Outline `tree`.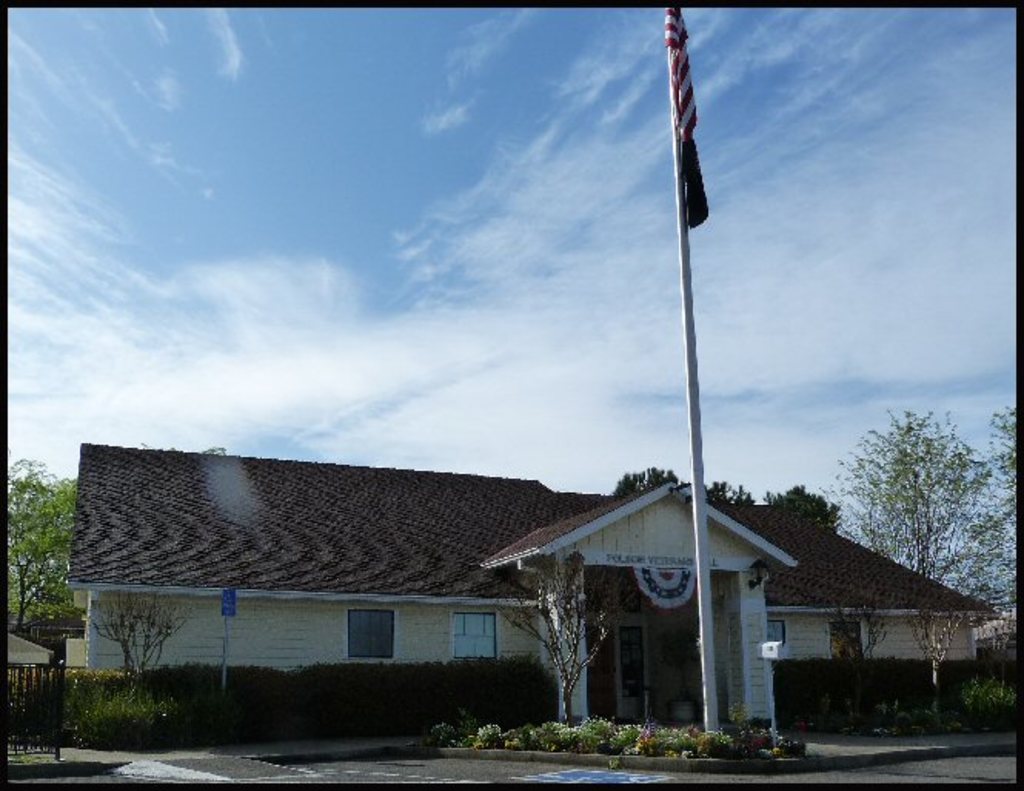
Outline: detection(3, 460, 94, 639).
